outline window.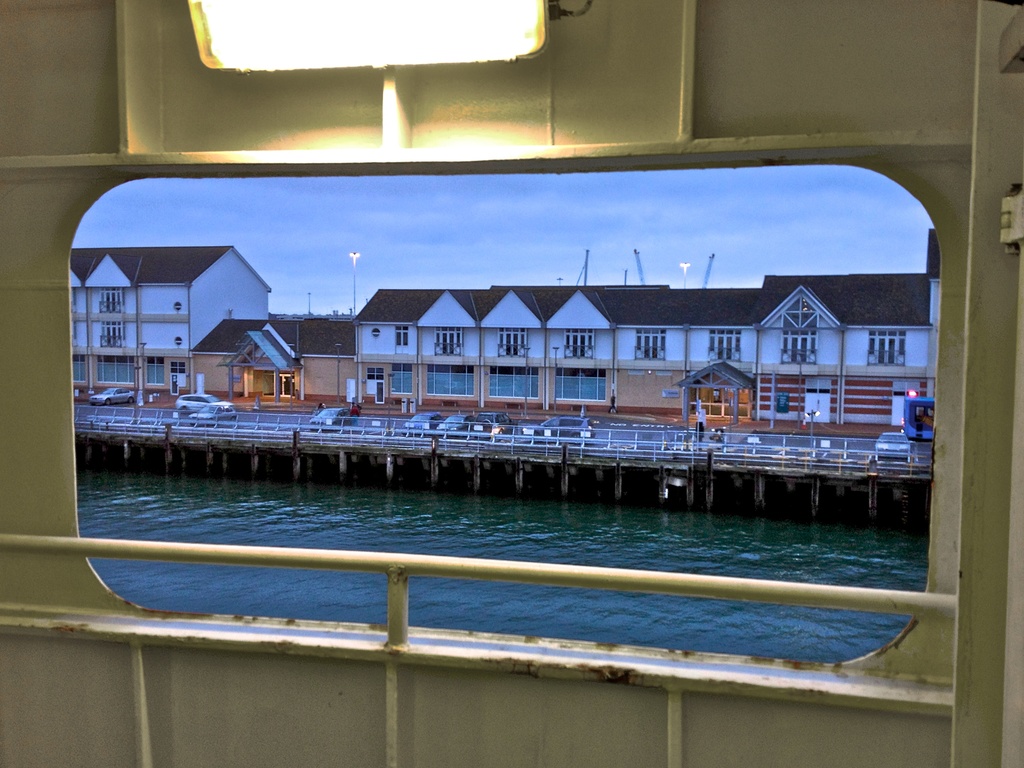
Outline: 552/362/604/399.
